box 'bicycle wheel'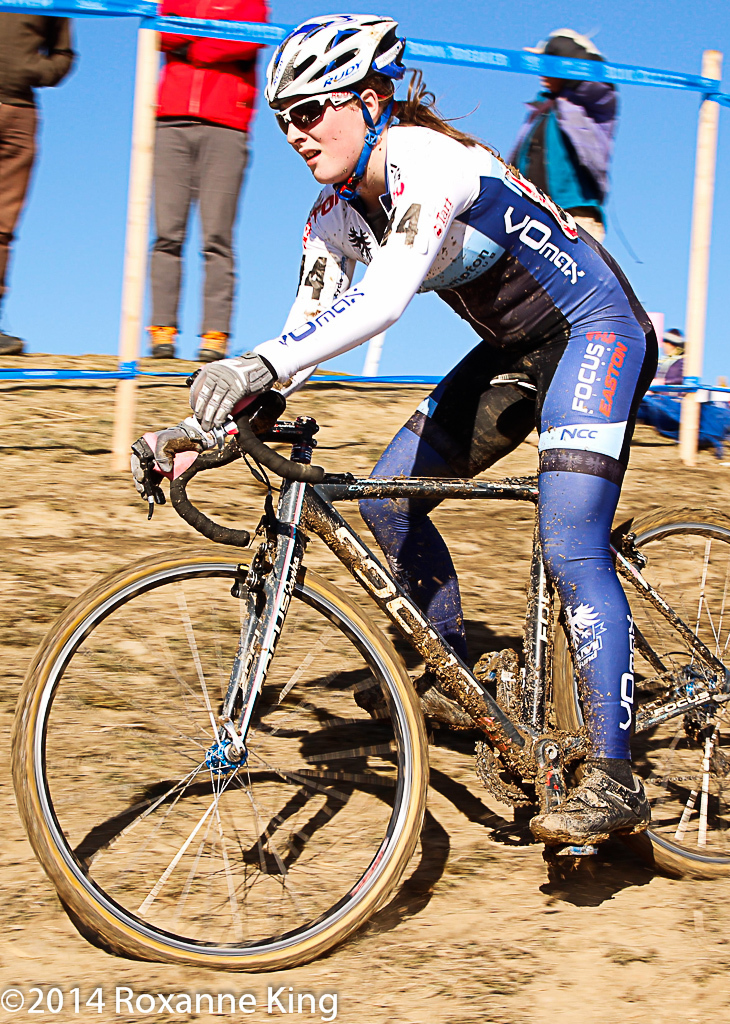
box(8, 542, 430, 976)
